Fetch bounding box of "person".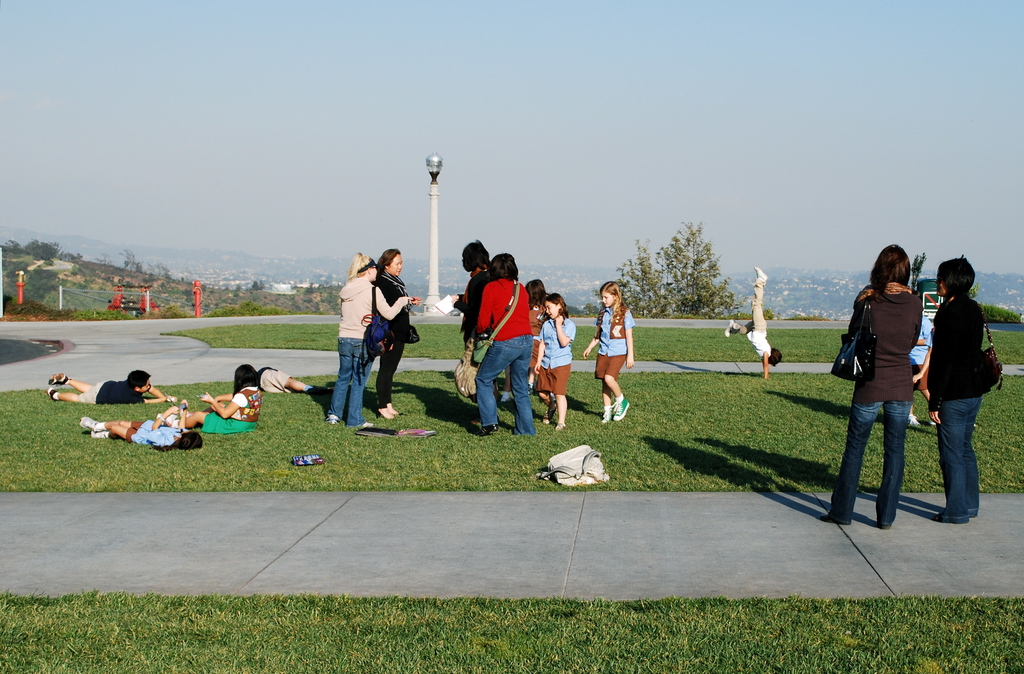
Bbox: box=[599, 277, 641, 413].
